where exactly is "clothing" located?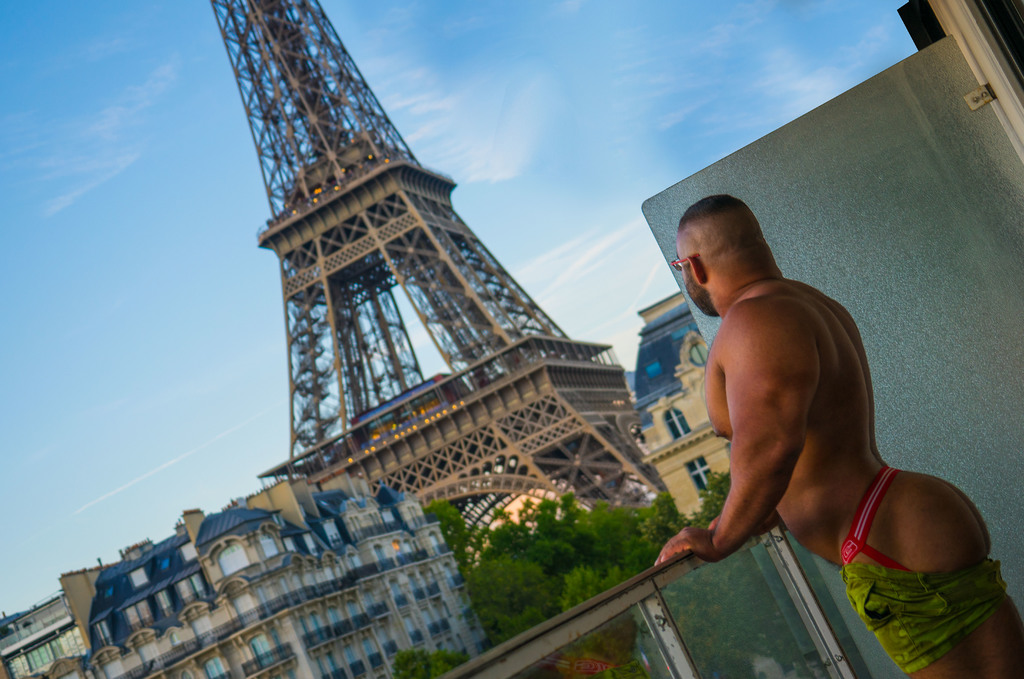
Its bounding box is detection(829, 460, 1016, 678).
